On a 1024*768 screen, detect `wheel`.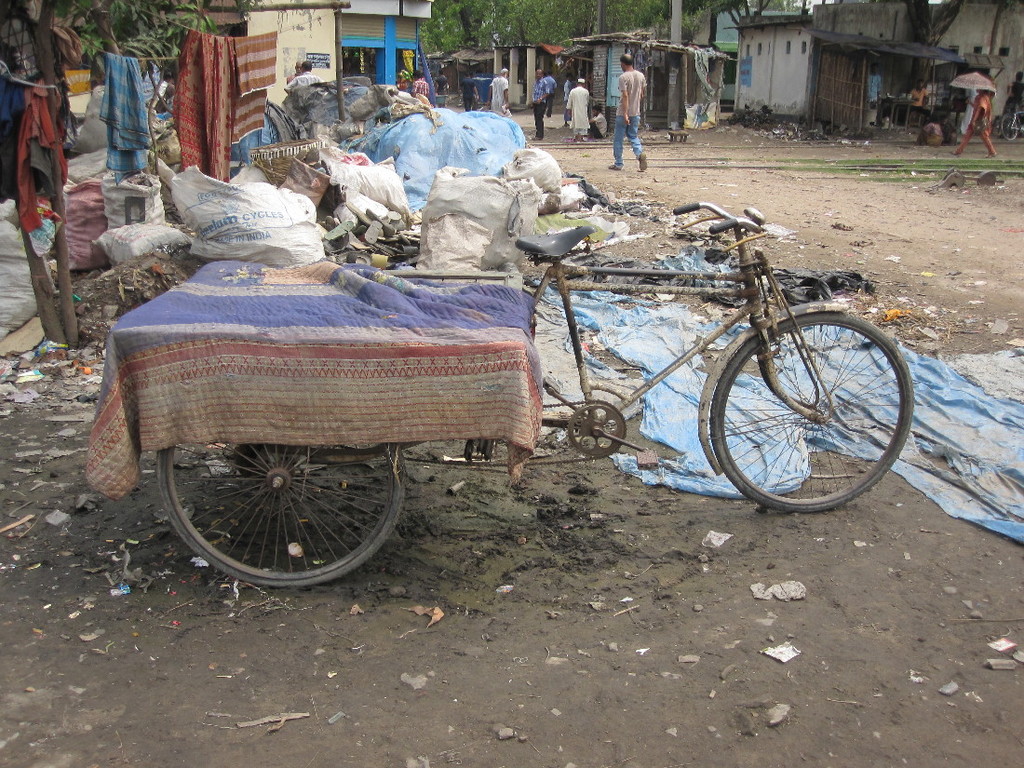
Rect(706, 311, 915, 512).
